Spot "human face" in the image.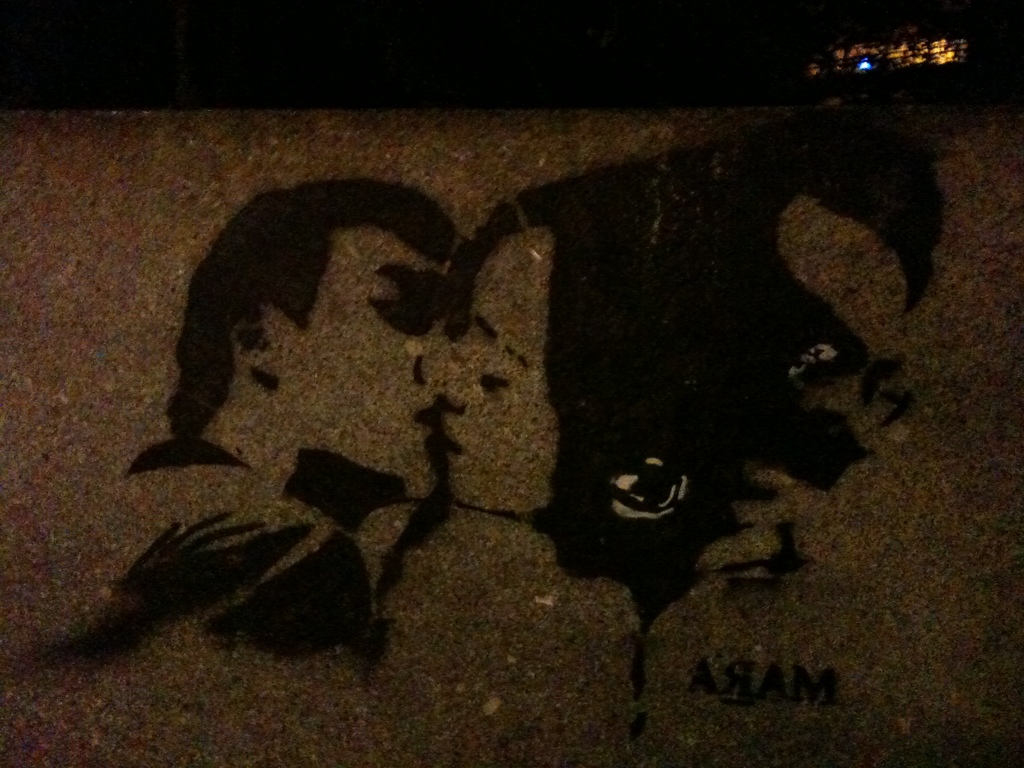
"human face" found at [x1=276, y1=232, x2=449, y2=495].
